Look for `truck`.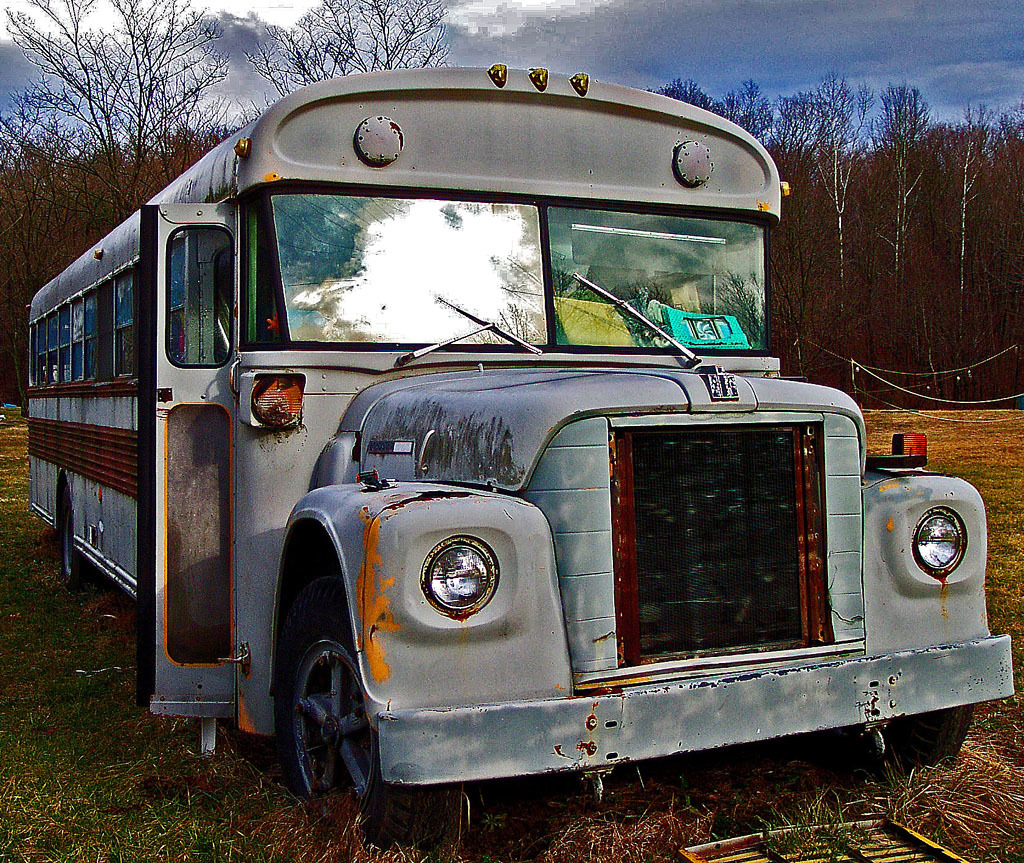
Found: region(0, 88, 995, 849).
